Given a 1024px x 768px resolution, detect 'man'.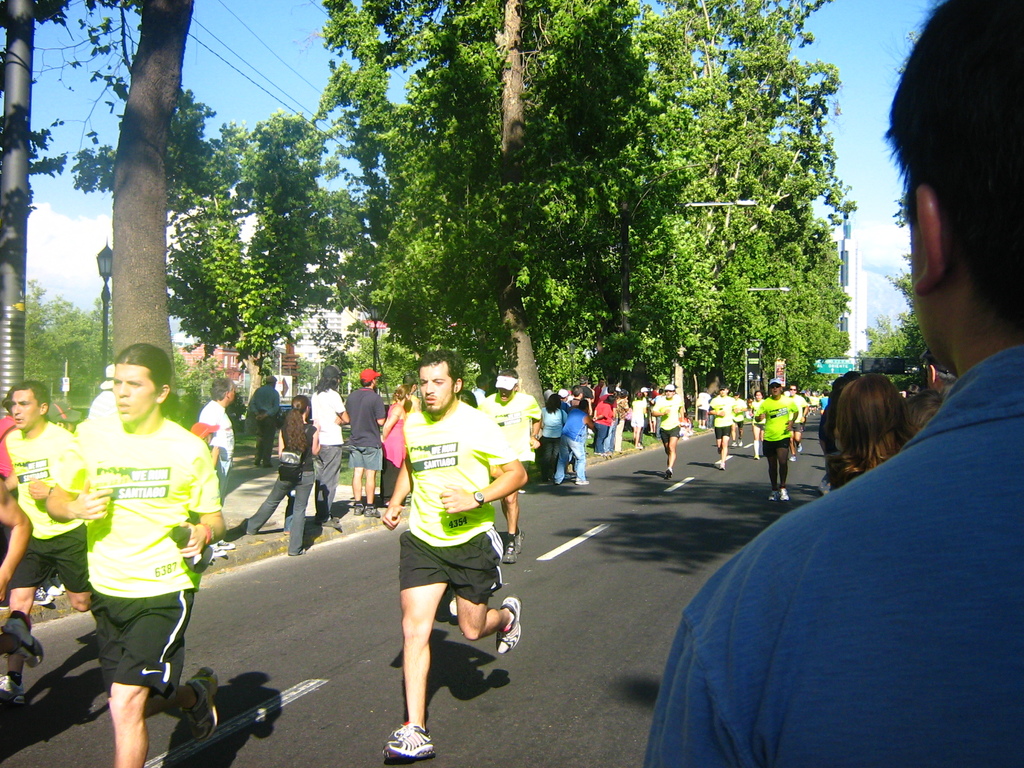
<box>709,388,734,466</box>.
